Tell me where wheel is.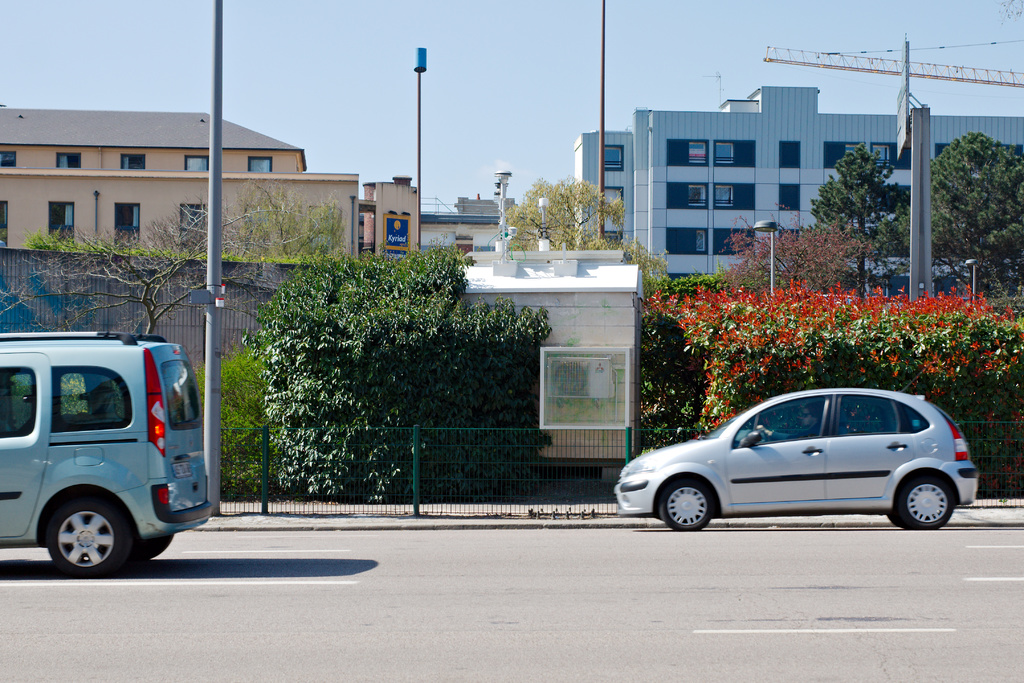
wheel is at x1=887, y1=511, x2=900, y2=529.
